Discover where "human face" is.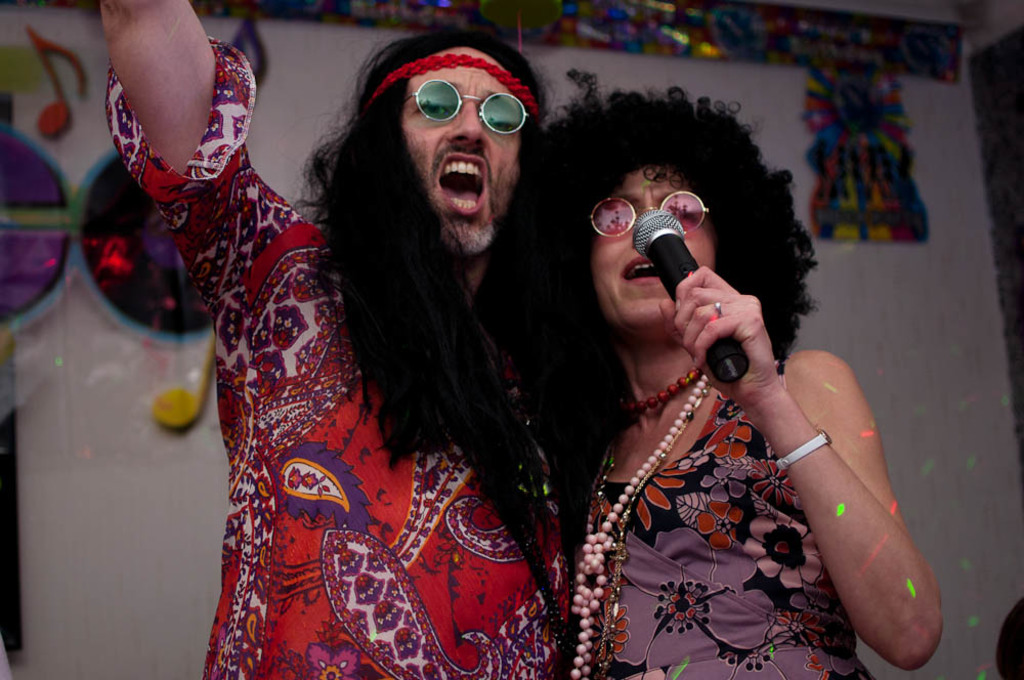
Discovered at <bbox>406, 44, 520, 250</bbox>.
